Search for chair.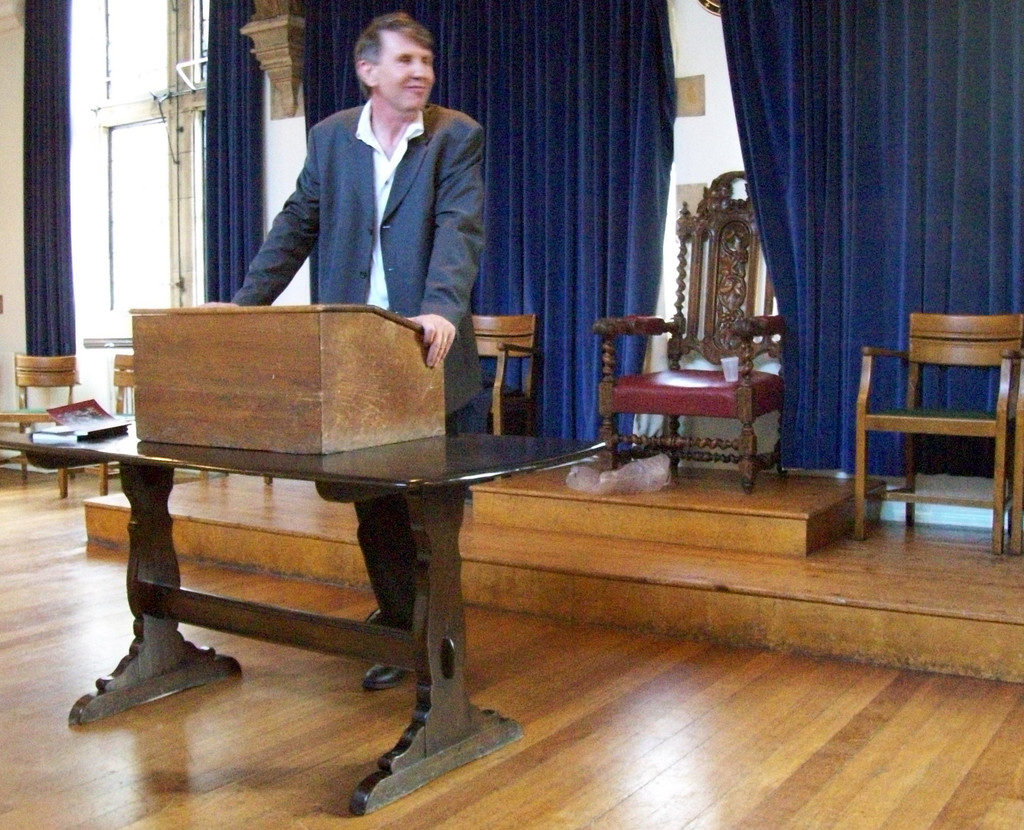
Found at bbox=[0, 355, 84, 478].
